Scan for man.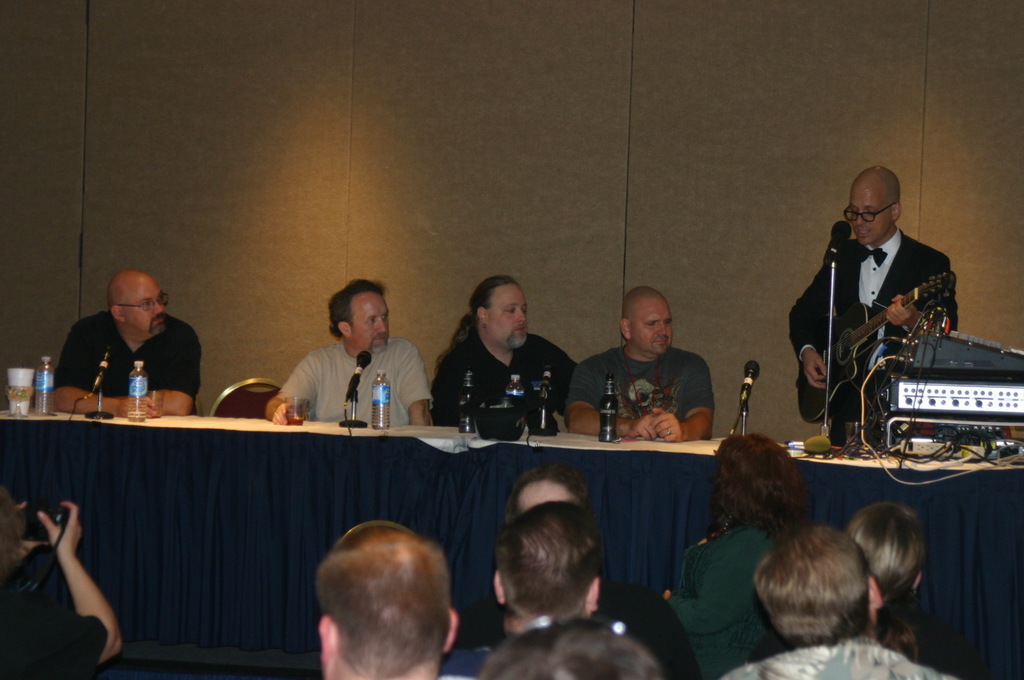
Scan result: left=598, top=283, right=714, bottom=464.
